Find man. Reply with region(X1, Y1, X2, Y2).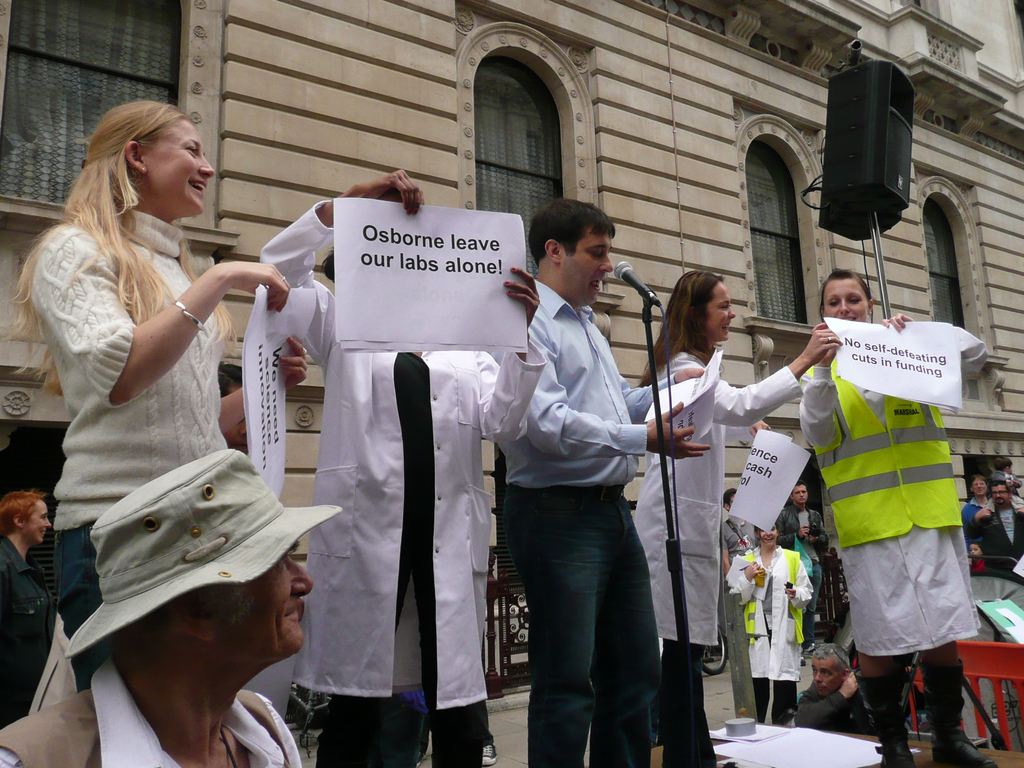
region(957, 471, 993, 555).
